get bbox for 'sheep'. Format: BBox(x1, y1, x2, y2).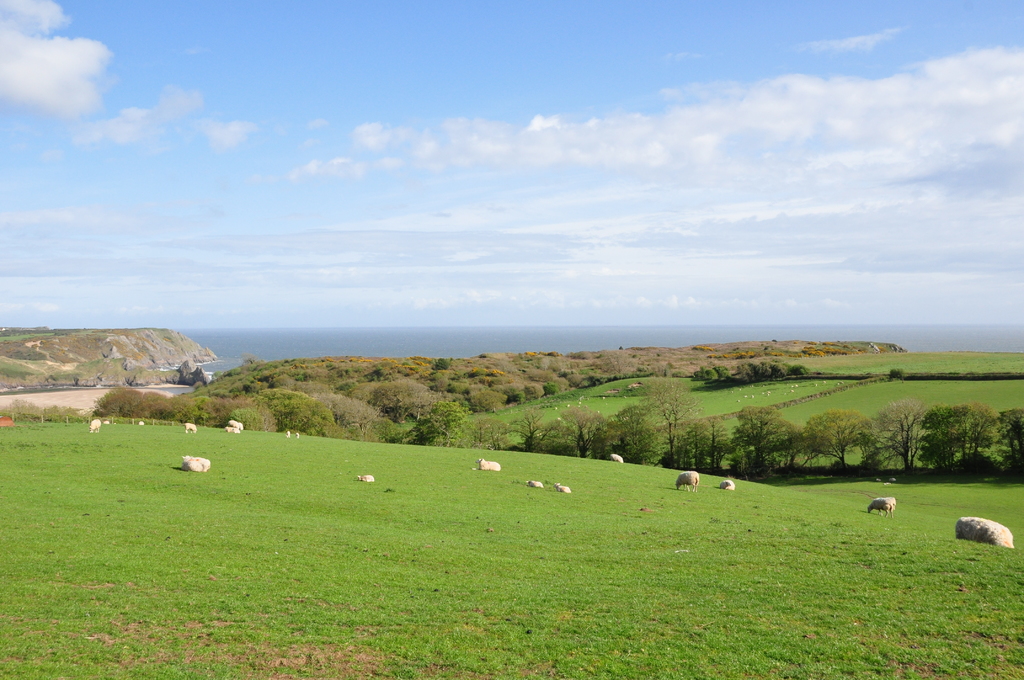
BBox(721, 479, 738, 489).
